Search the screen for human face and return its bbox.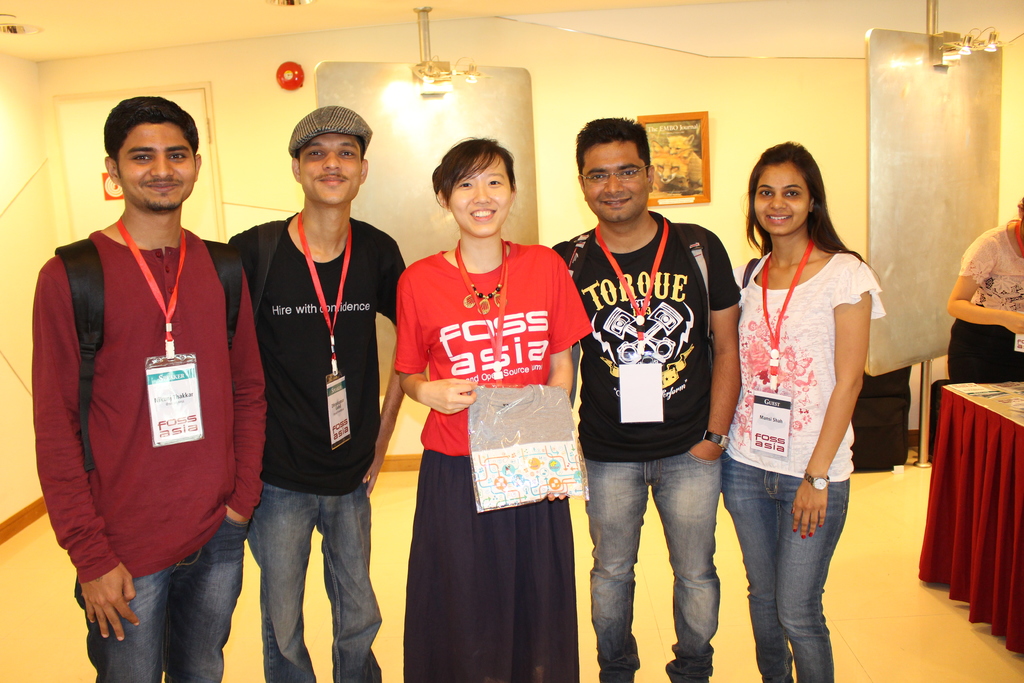
Found: detection(299, 136, 362, 208).
